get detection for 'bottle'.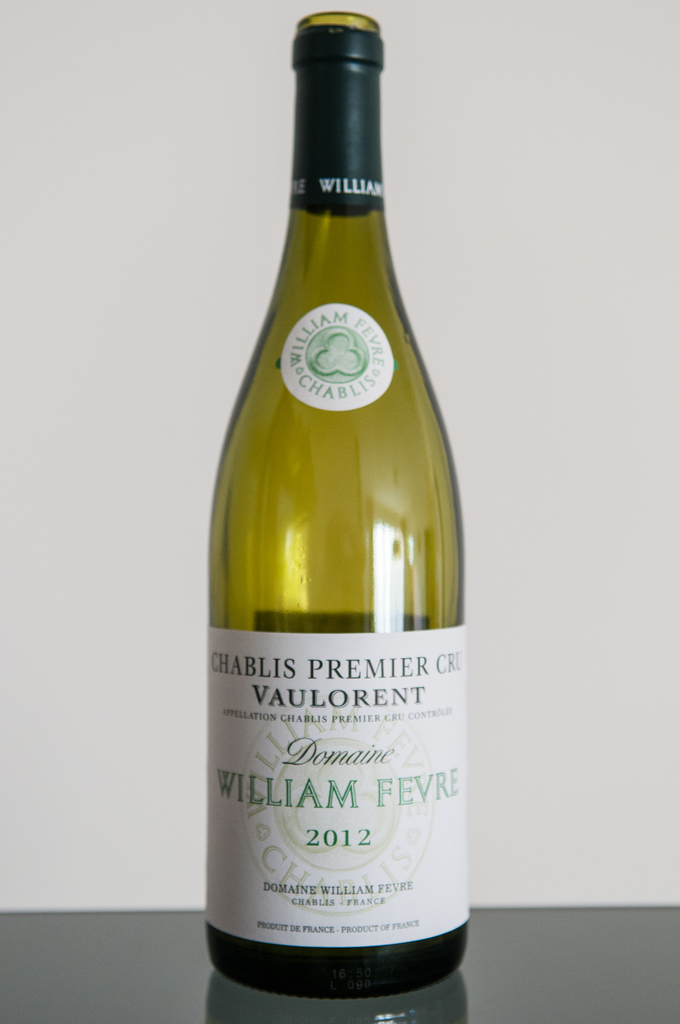
Detection: (204,12,471,1002).
